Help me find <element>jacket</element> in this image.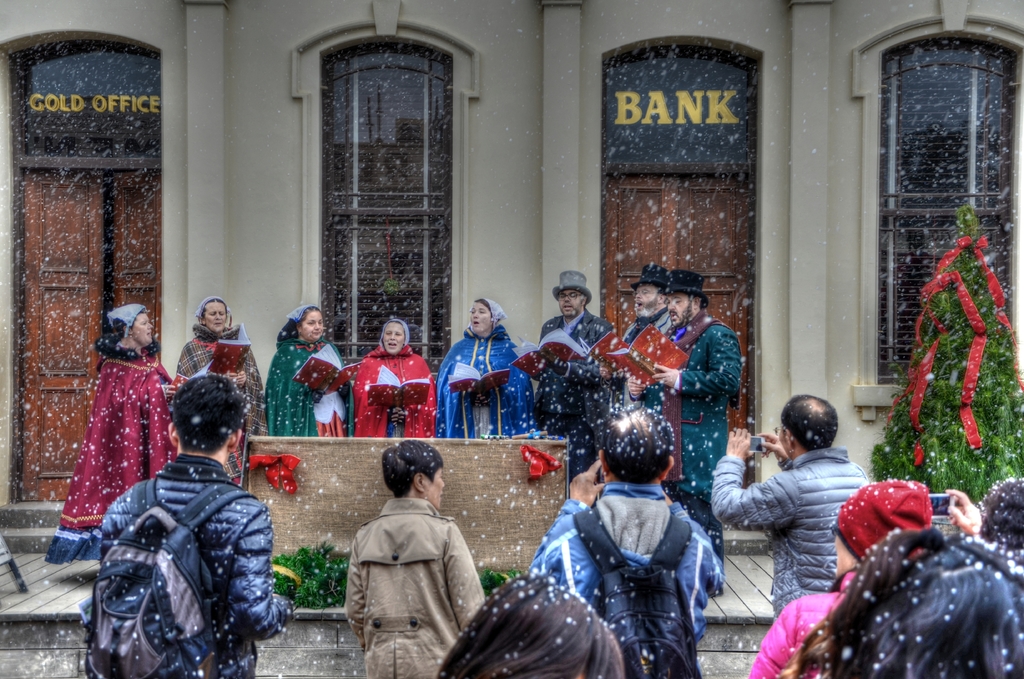
Found it: 527, 477, 732, 678.
